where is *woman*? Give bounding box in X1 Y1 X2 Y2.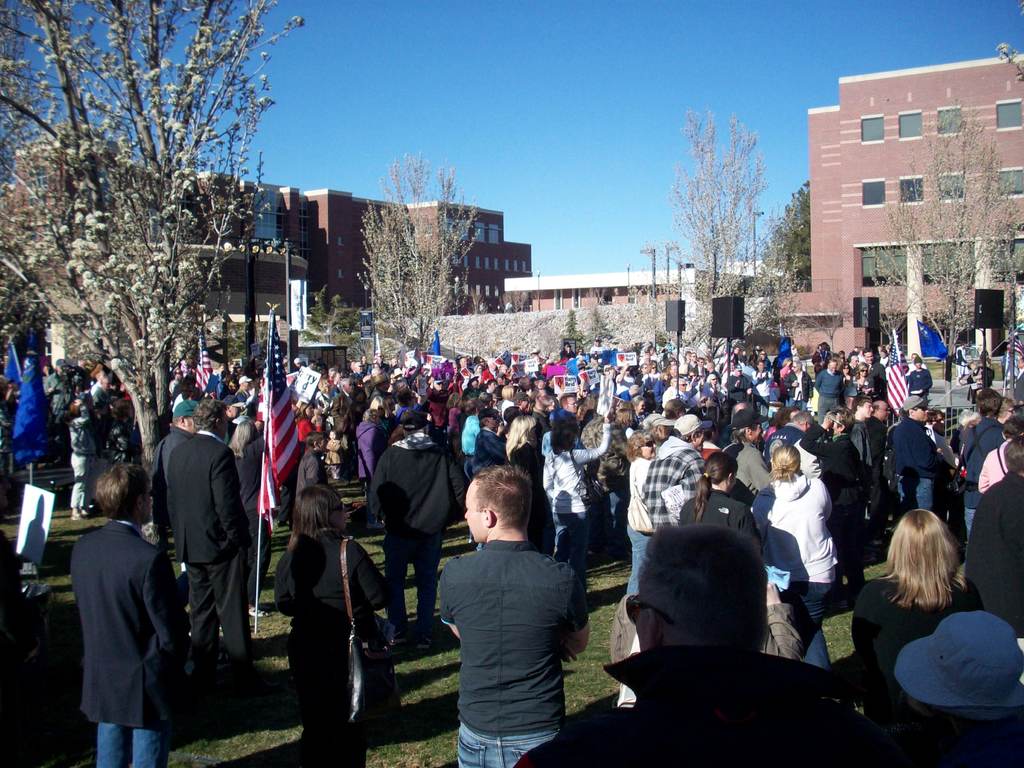
63 395 99 521.
